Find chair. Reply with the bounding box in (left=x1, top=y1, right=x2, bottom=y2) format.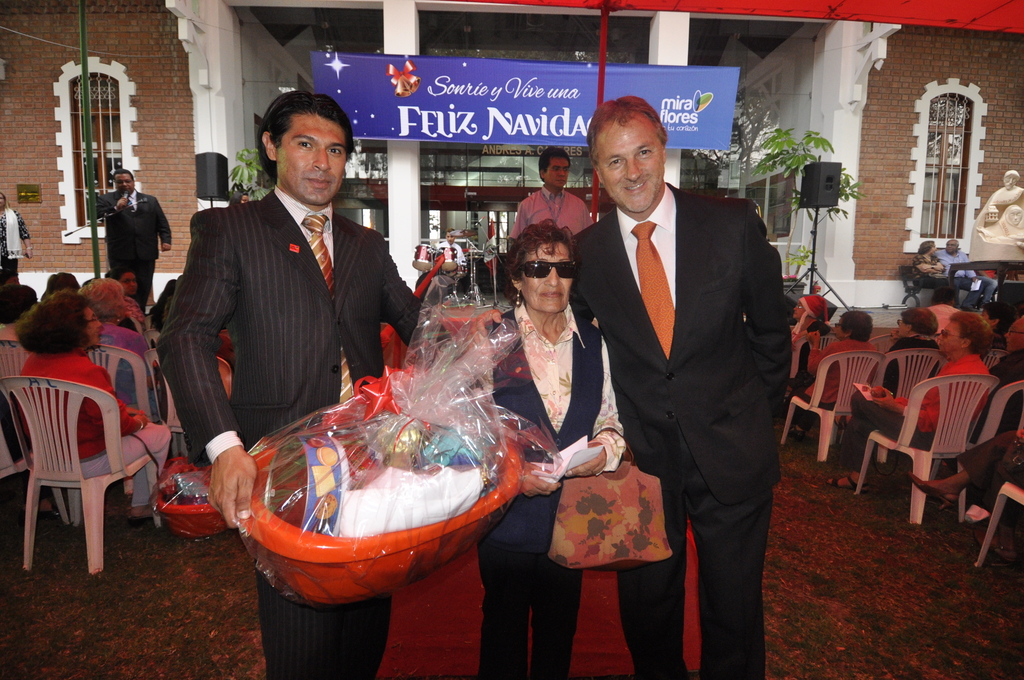
(left=0, top=340, right=37, bottom=376).
